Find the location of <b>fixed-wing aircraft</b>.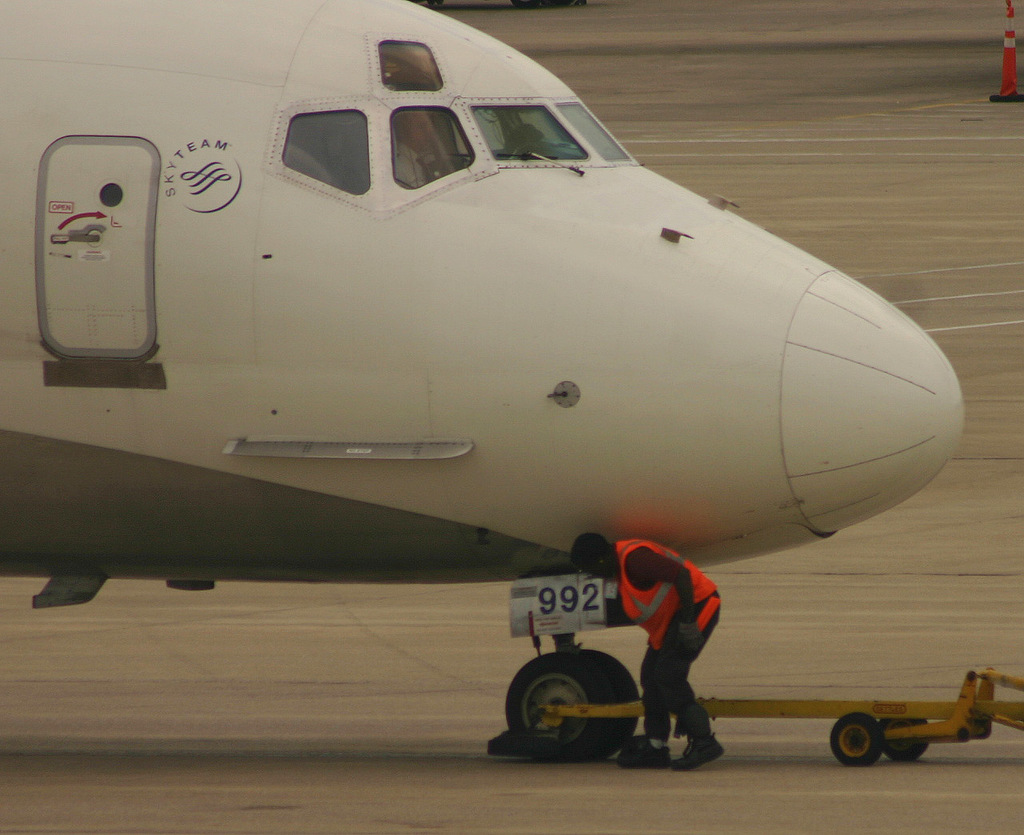
Location: select_region(0, 0, 968, 766).
